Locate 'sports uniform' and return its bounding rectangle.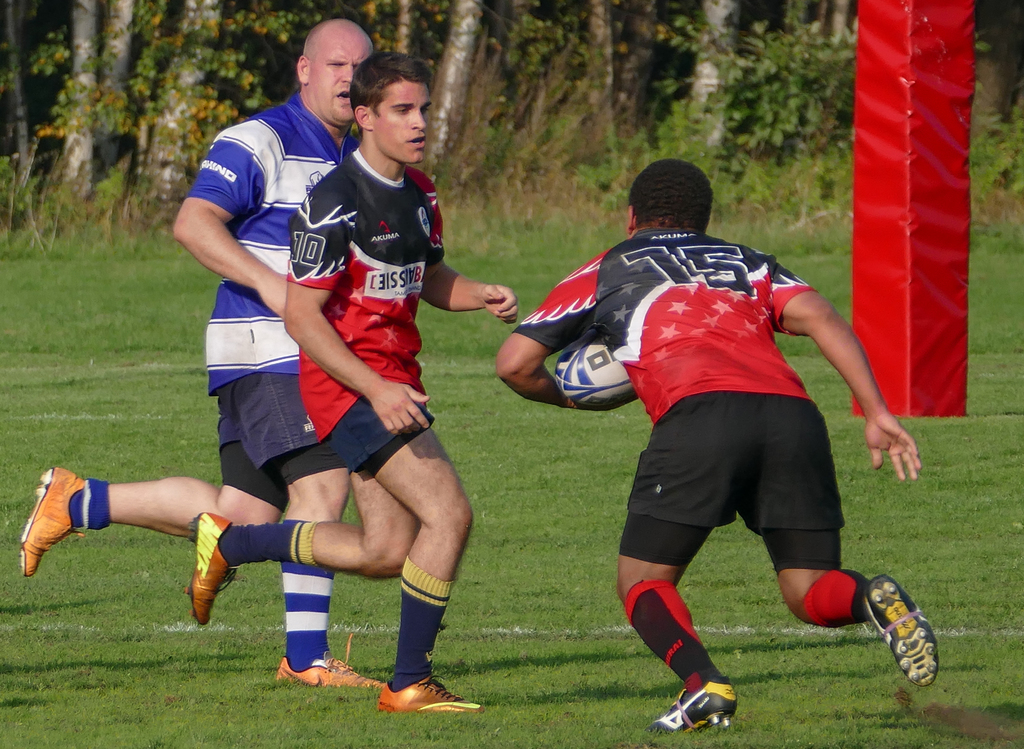
locate(515, 227, 938, 730).
